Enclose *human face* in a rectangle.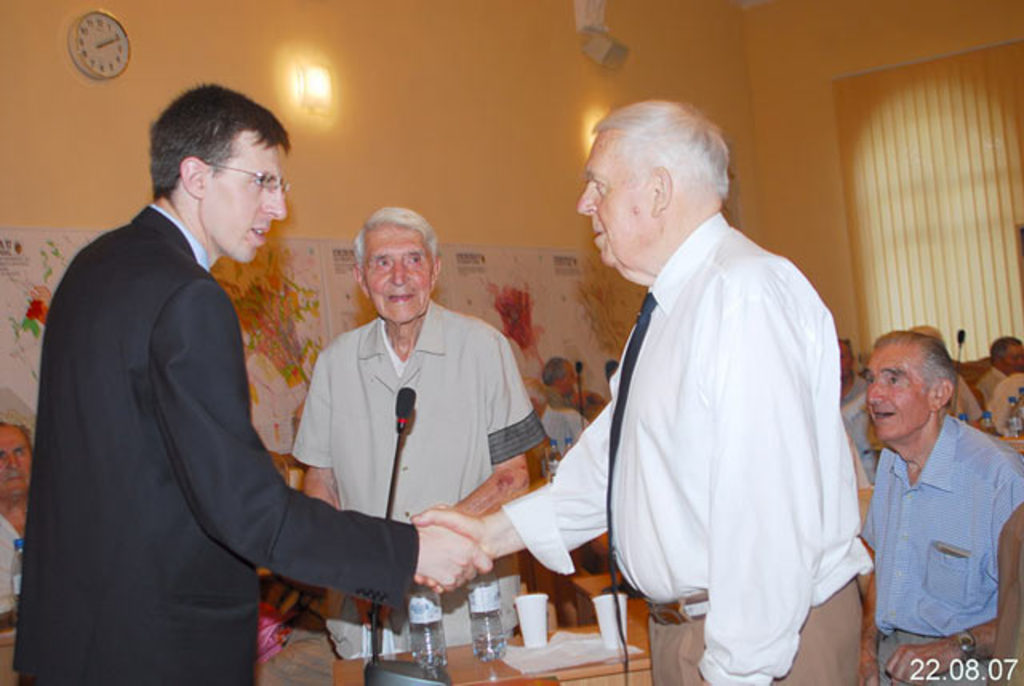
detection(365, 227, 432, 326).
